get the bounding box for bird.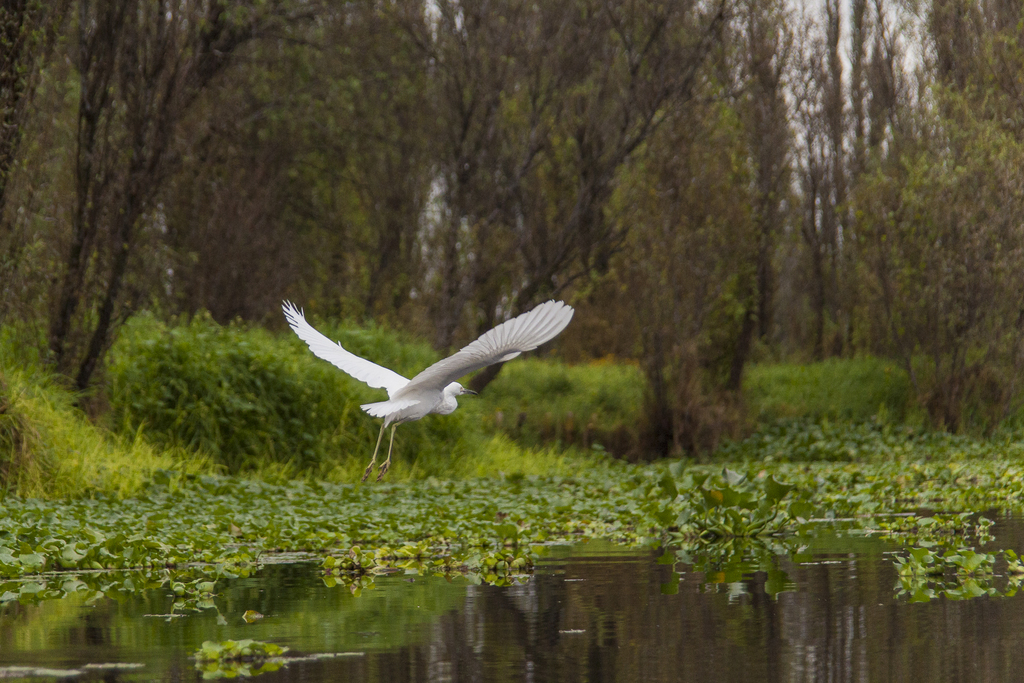
region(276, 302, 561, 458).
